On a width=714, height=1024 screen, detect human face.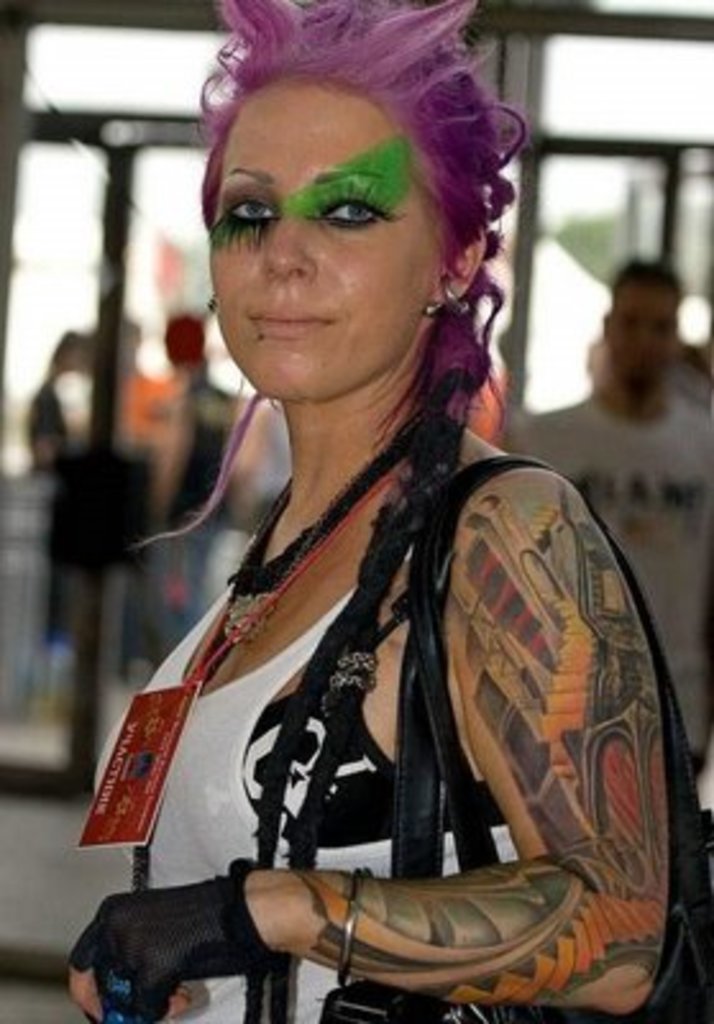
locate(212, 82, 422, 402).
